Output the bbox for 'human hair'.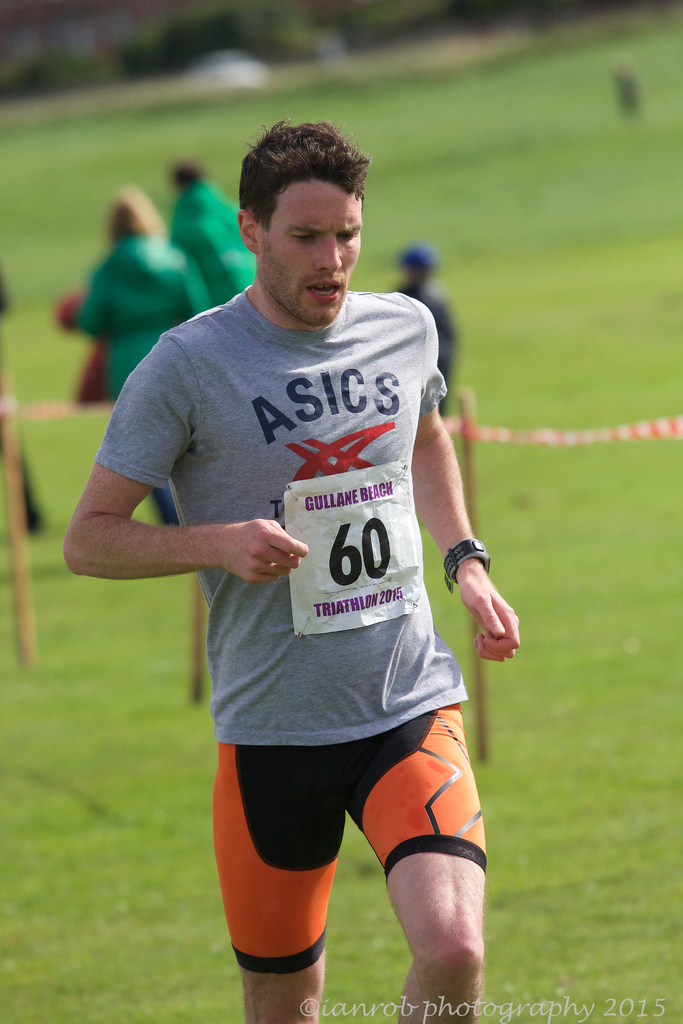
(left=171, top=156, right=201, bottom=189).
